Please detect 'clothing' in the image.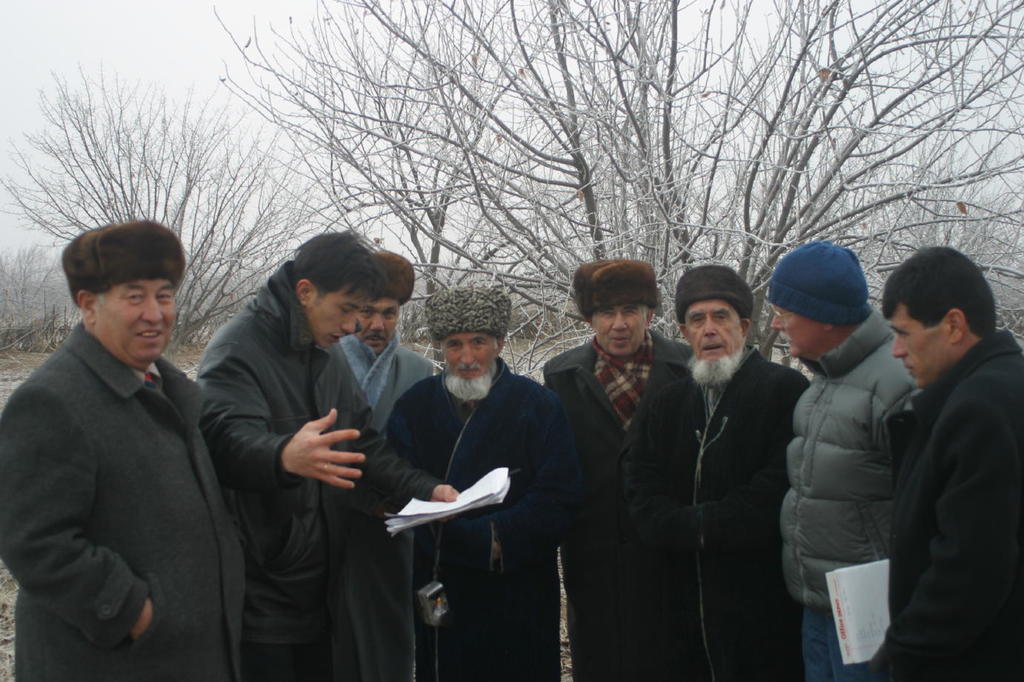
box(192, 257, 442, 678).
